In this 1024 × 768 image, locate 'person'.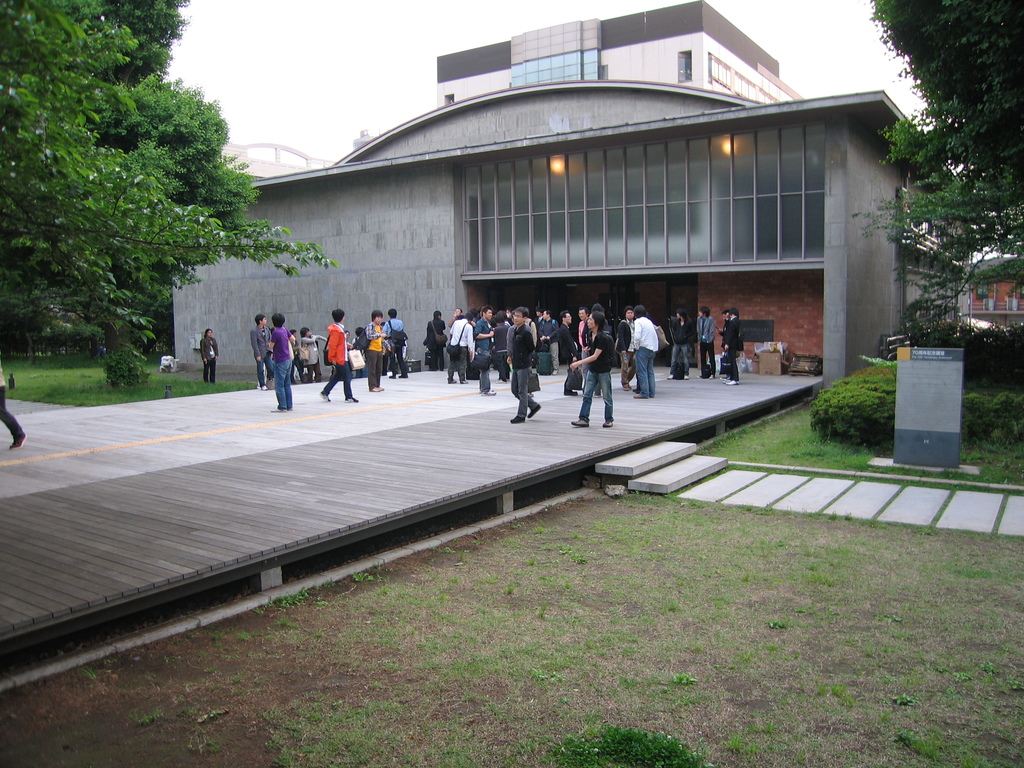
Bounding box: Rect(285, 328, 307, 385).
